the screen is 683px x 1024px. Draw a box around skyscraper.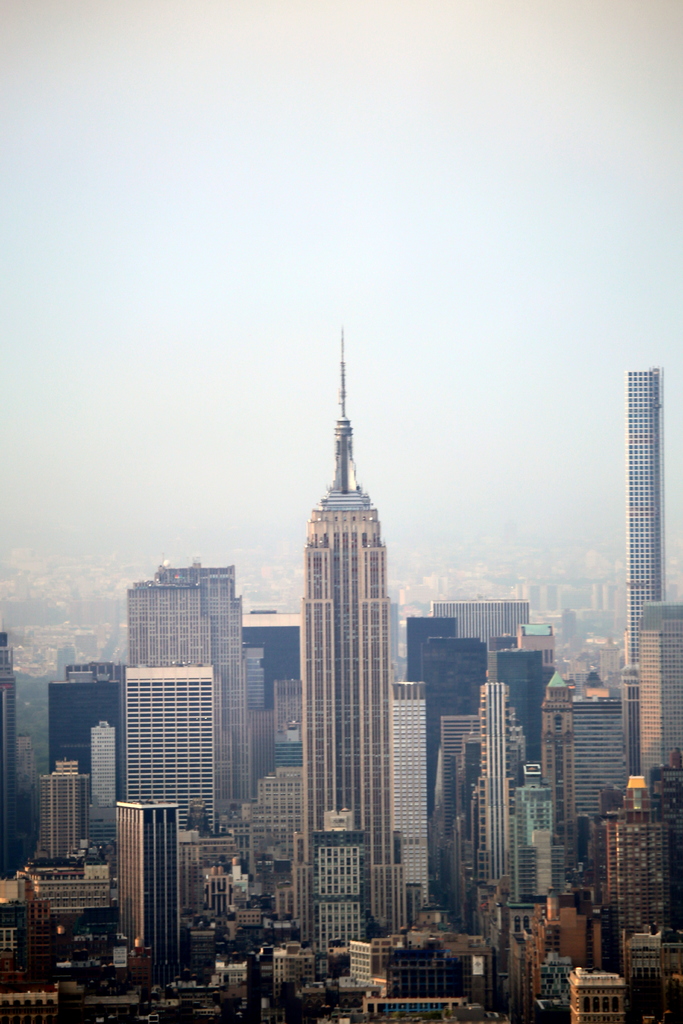
(422, 633, 486, 735).
